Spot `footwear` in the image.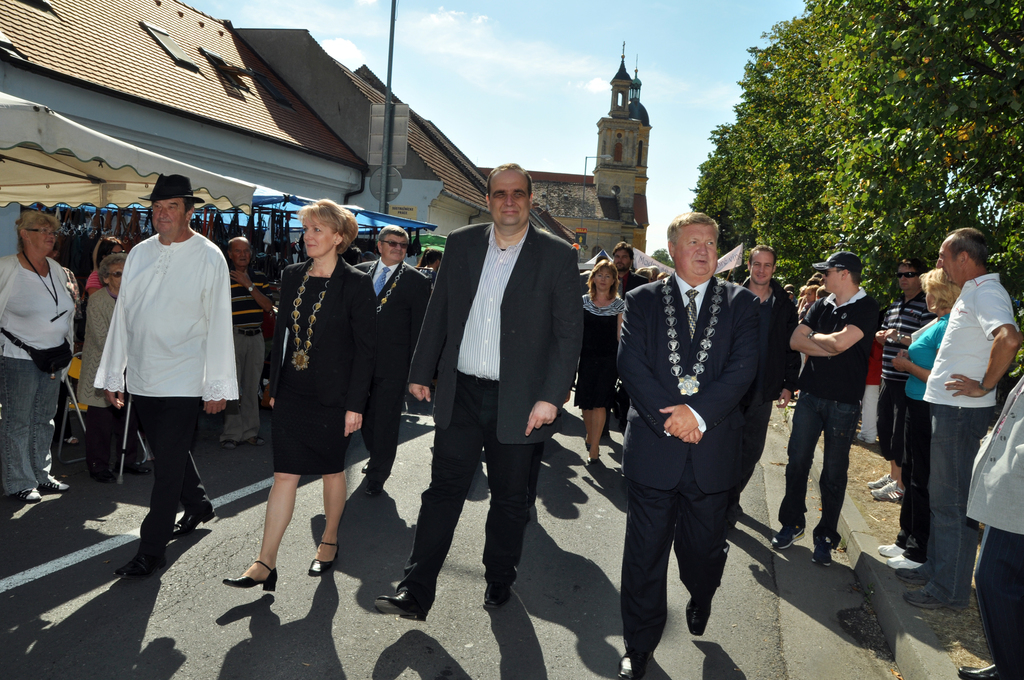
`footwear` found at pyautogui.locateOnScreen(485, 569, 518, 611).
